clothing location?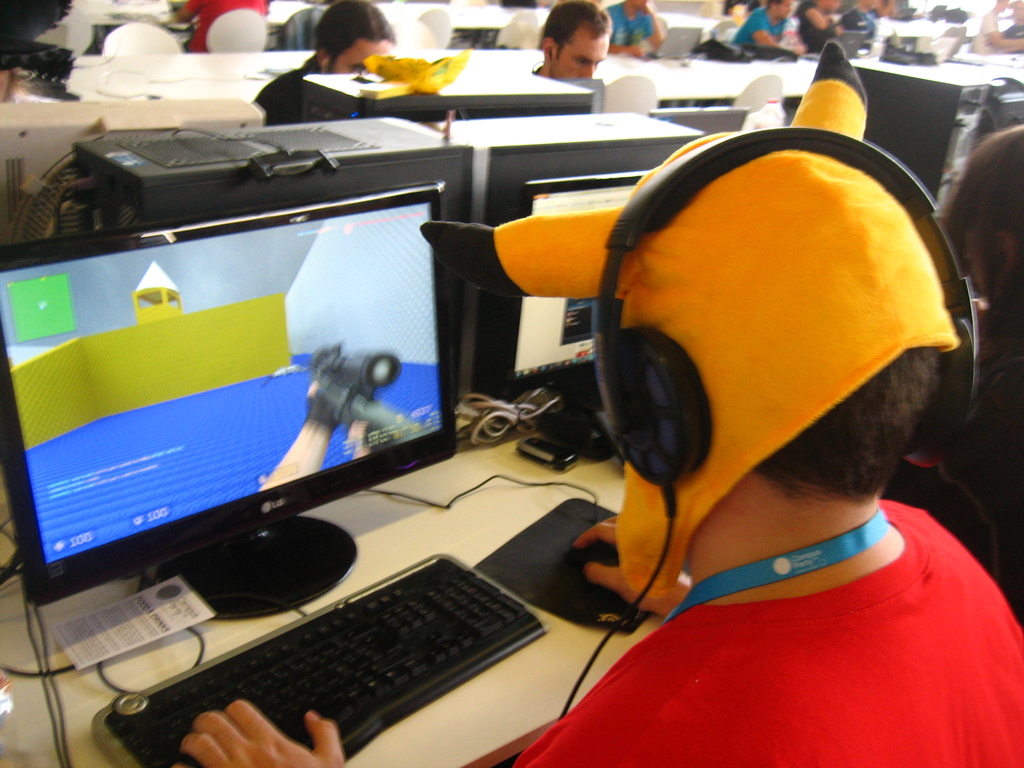
bbox(548, 463, 1017, 757)
